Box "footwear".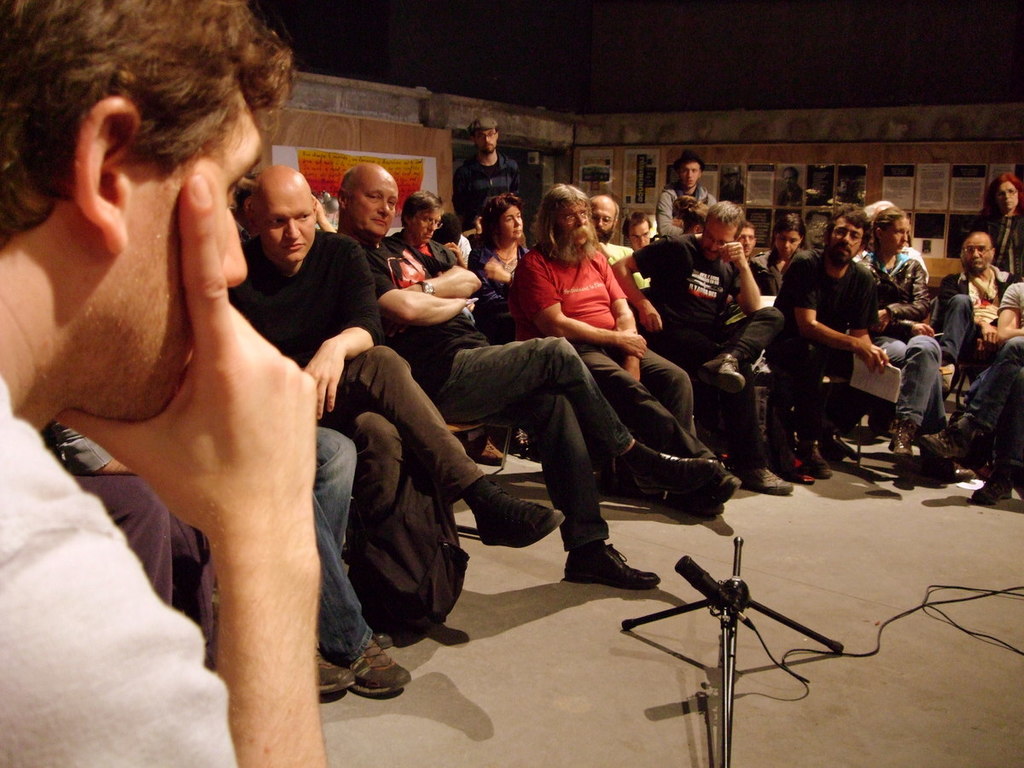
select_region(969, 474, 1017, 504).
